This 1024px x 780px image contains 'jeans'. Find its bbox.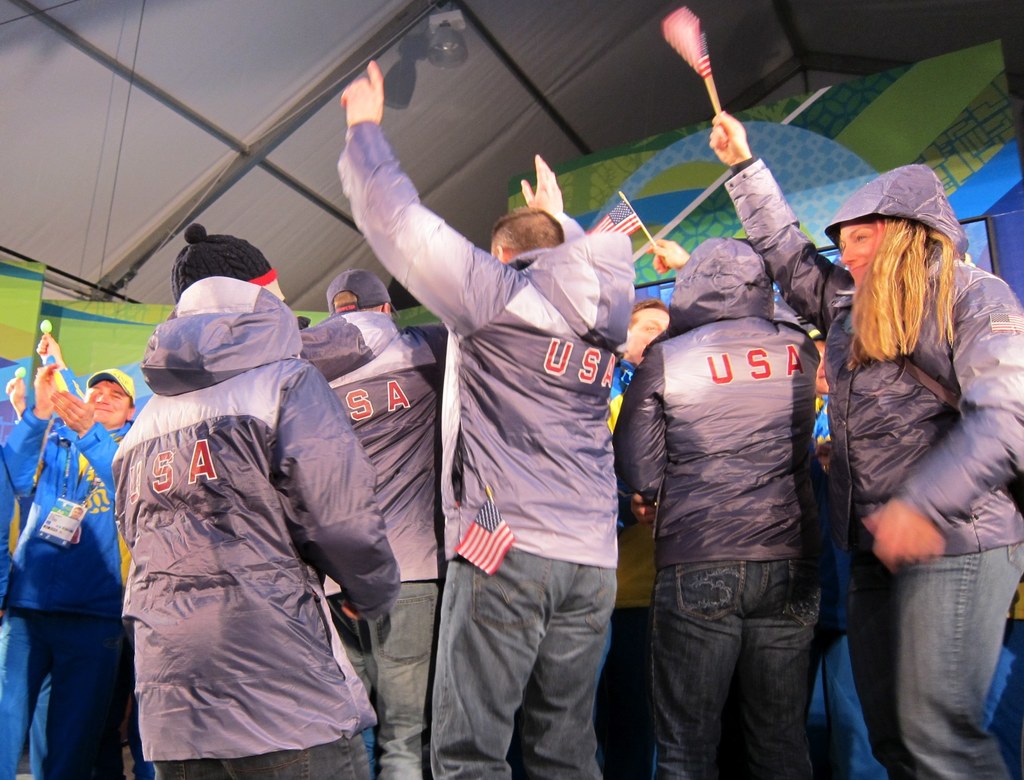
left=417, top=548, right=605, bottom=779.
